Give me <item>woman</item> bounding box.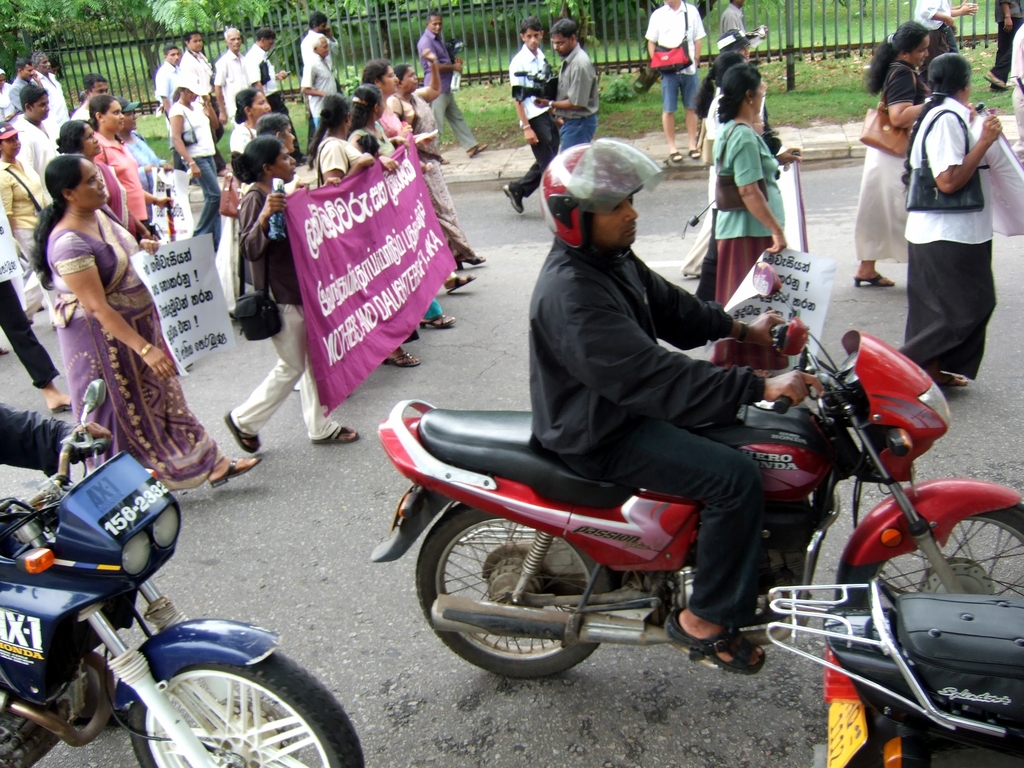
x1=842, y1=20, x2=931, y2=283.
